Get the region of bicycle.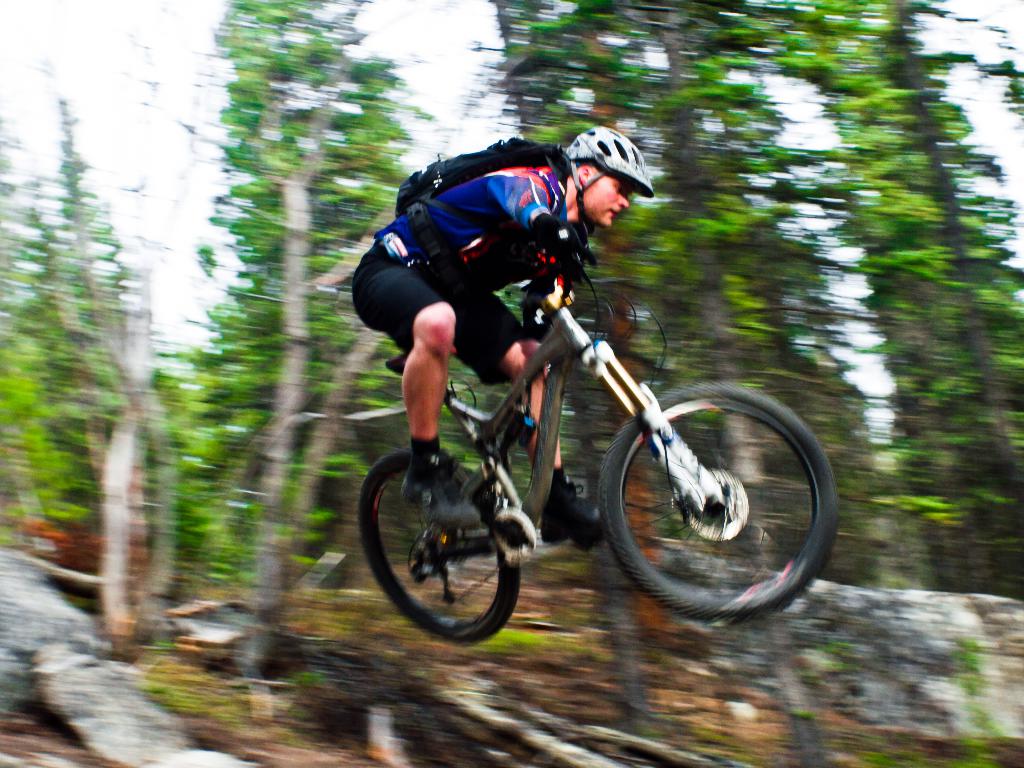
{"left": 353, "top": 208, "right": 840, "bottom": 650}.
